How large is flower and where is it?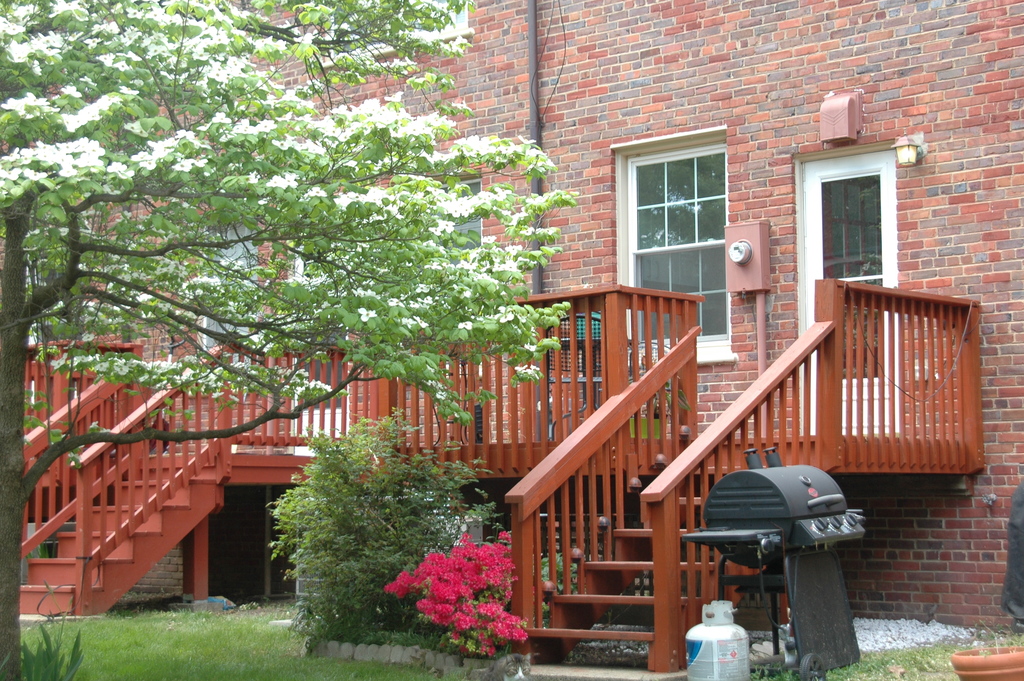
Bounding box: {"left": 383, "top": 568, "right": 420, "bottom": 598}.
